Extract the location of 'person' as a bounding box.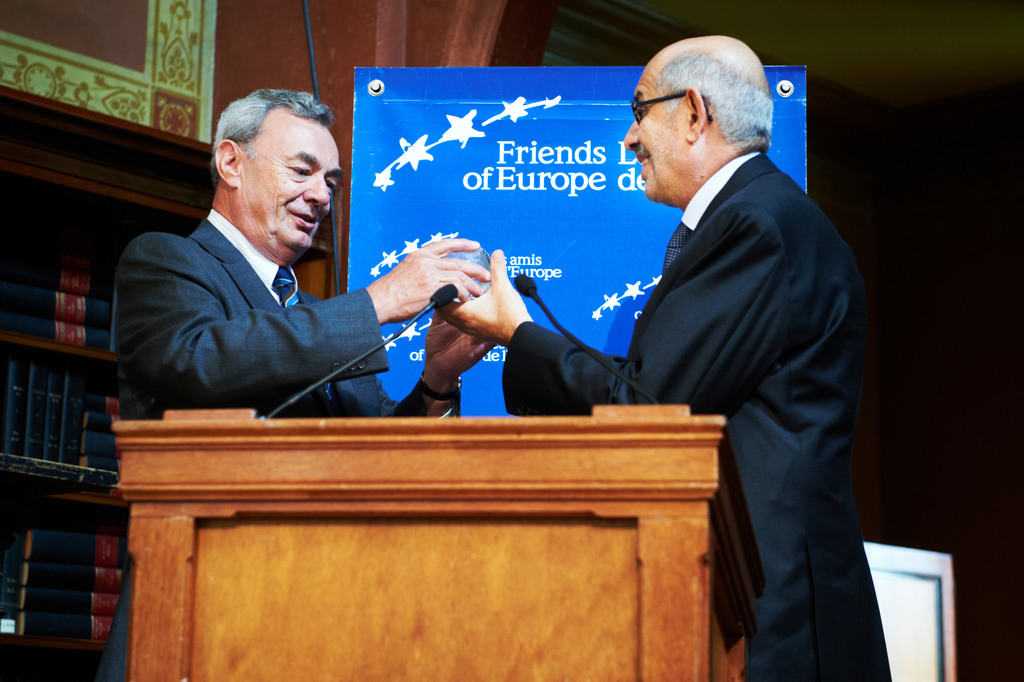
<bbox>91, 88, 500, 681</bbox>.
